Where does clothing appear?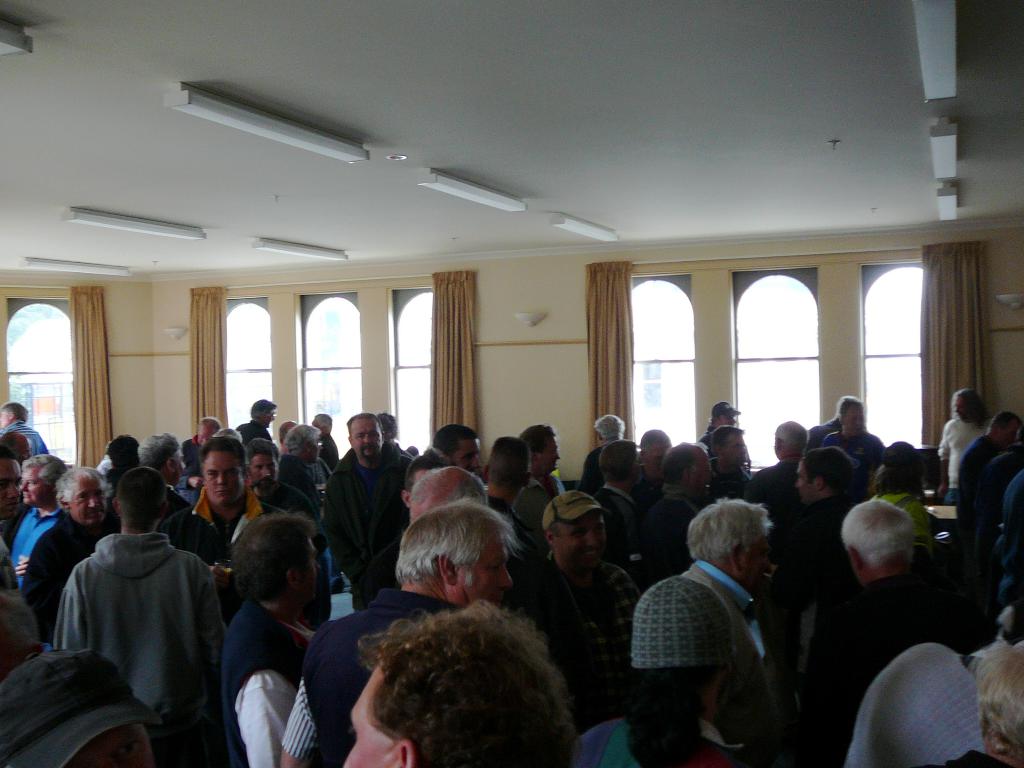
Appears at (241, 481, 333, 622).
